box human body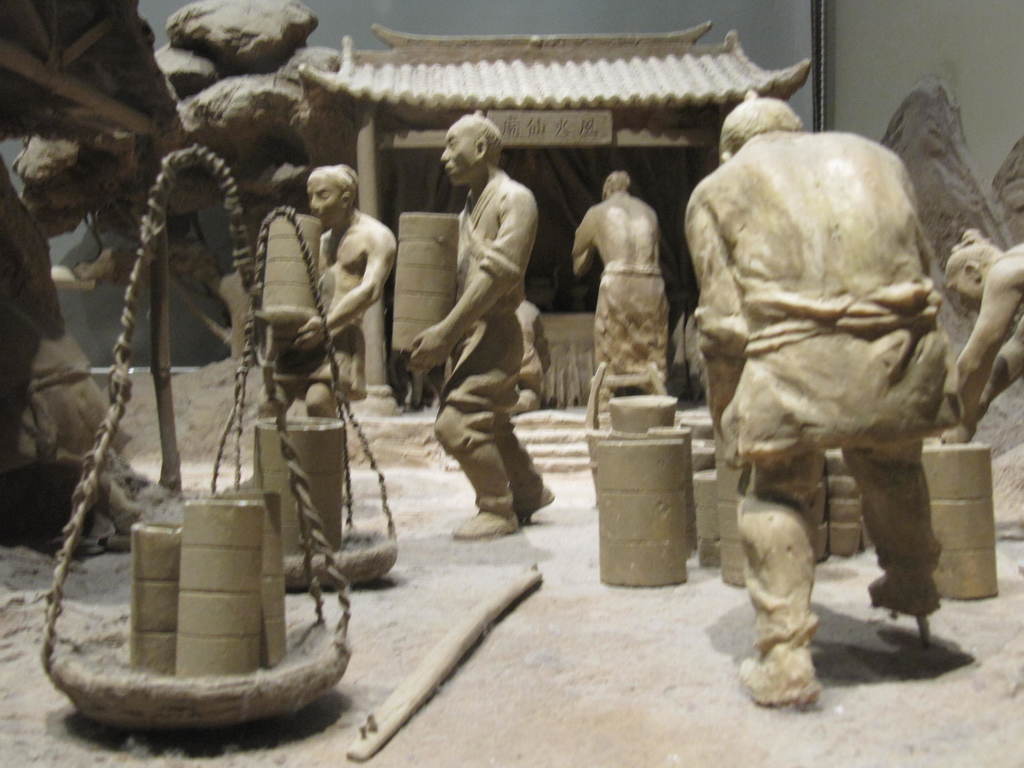
x1=406 y1=108 x2=559 y2=559
